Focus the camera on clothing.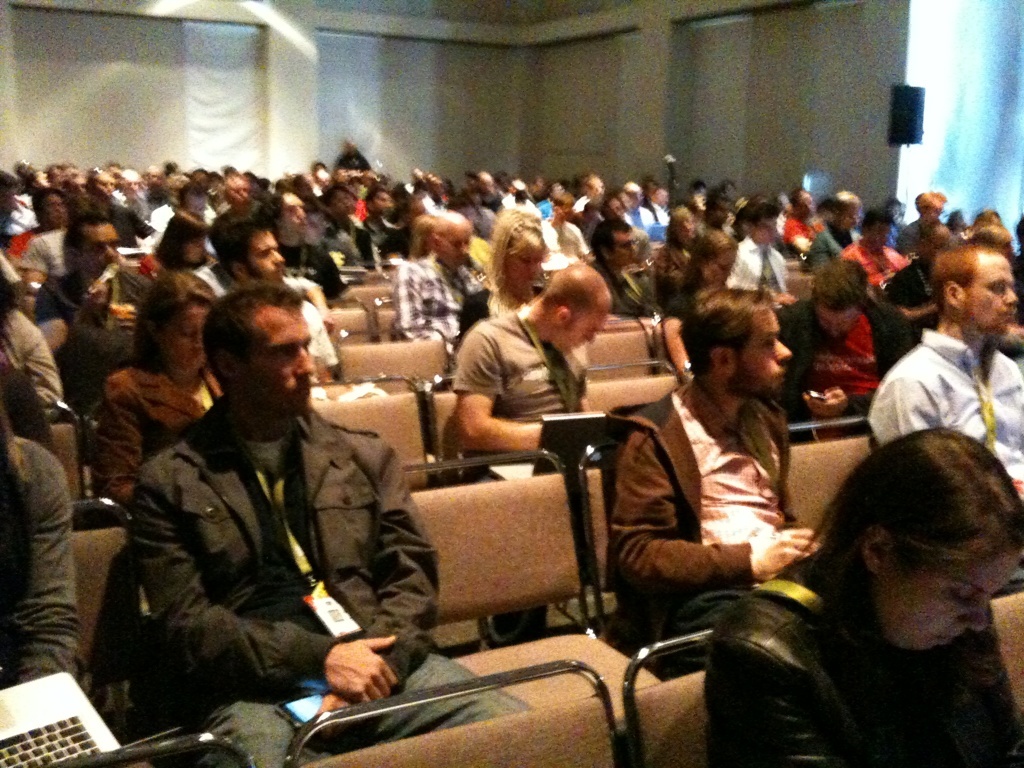
Focus region: crop(309, 220, 393, 275).
